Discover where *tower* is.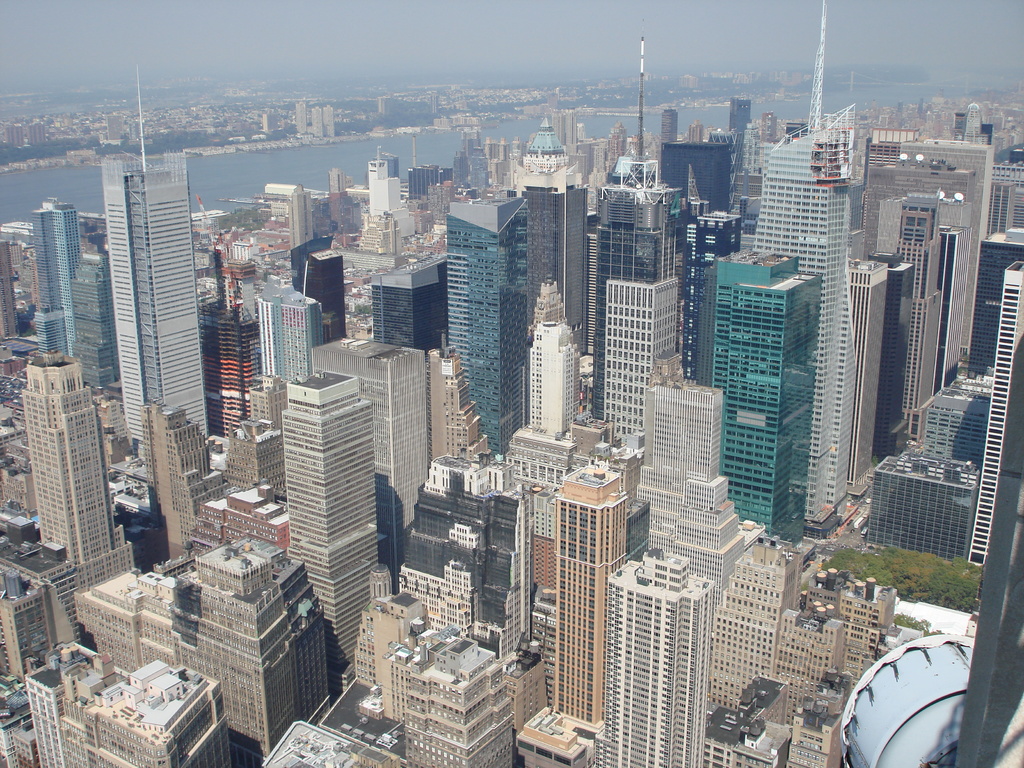
Discovered at bbox(632, 379, 767, 595).
